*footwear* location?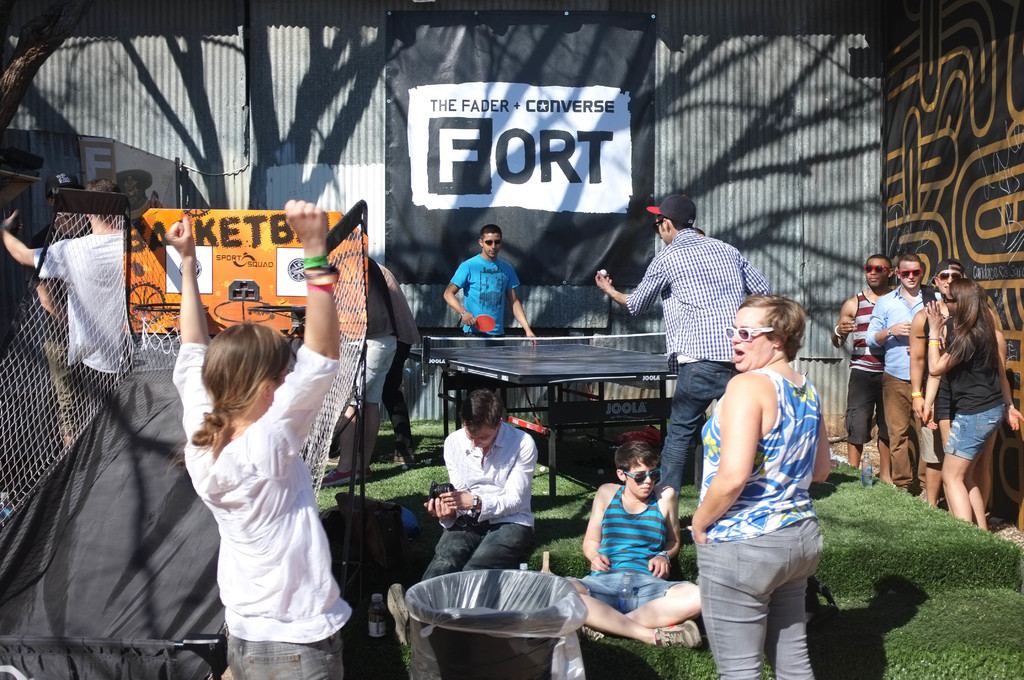
Rect(579, 624, 607, 644)
